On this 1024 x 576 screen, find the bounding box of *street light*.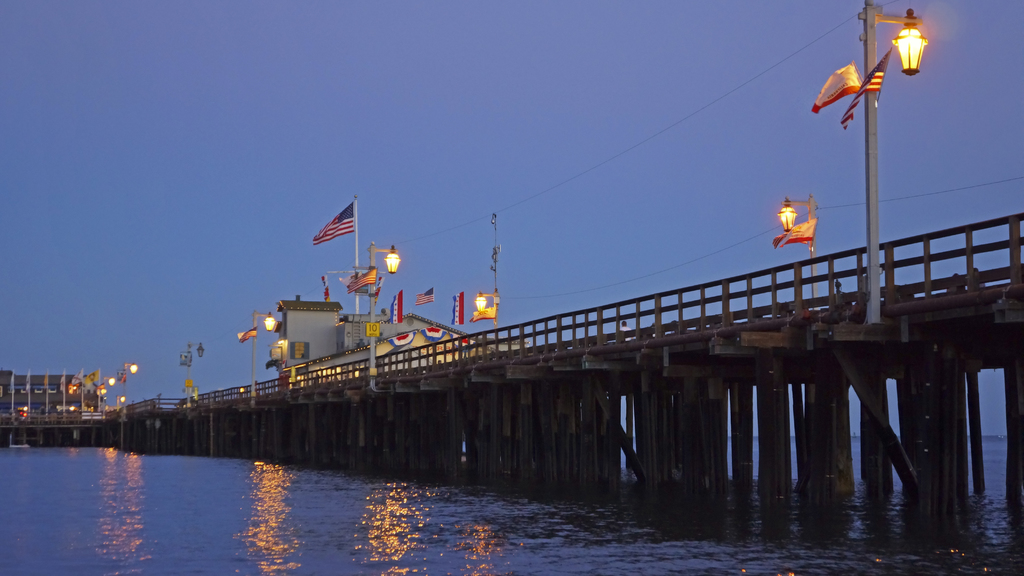
Bounding box: 477:292:500:345.
